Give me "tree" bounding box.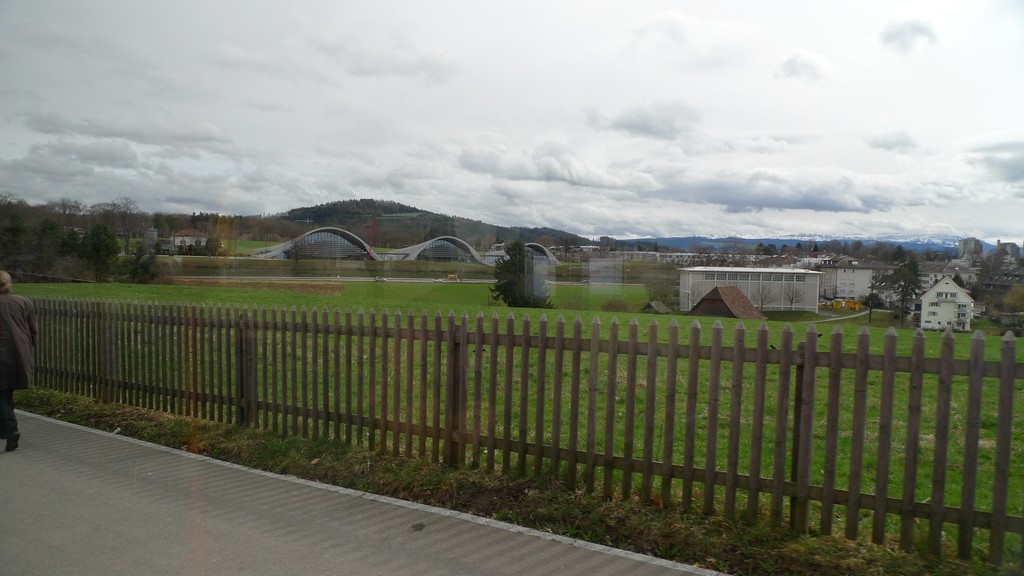
region(863, 294, 886, 309).
